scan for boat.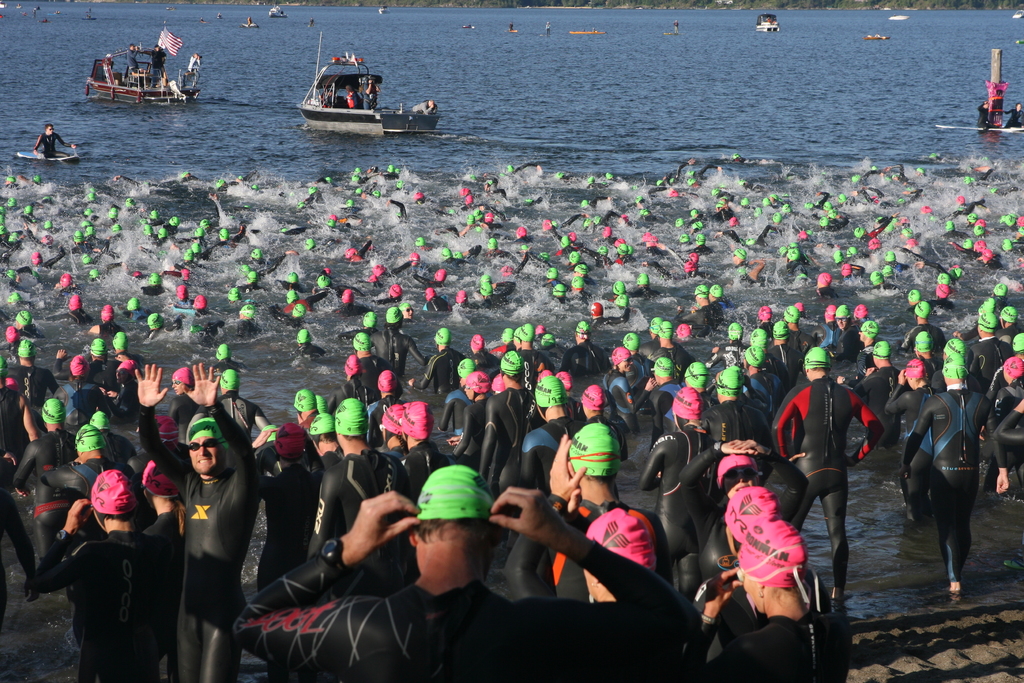
Scan result: [570, 31, 607, 34].
